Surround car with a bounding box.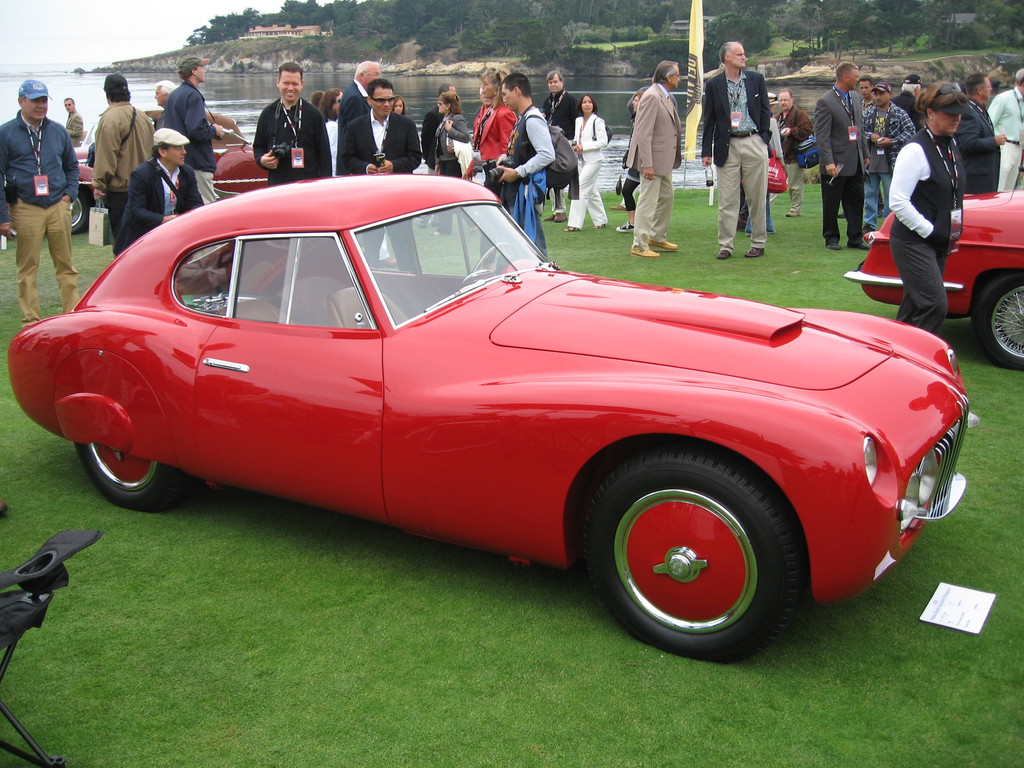
box(842, 187, 1023, 371).
